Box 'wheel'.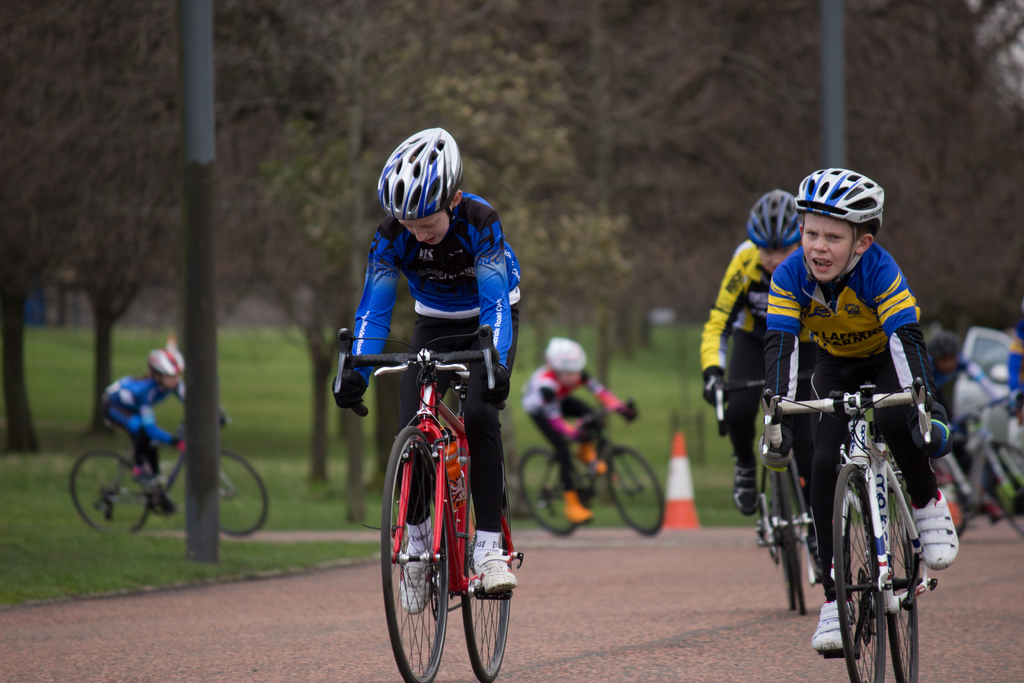
190:446:271:541.
